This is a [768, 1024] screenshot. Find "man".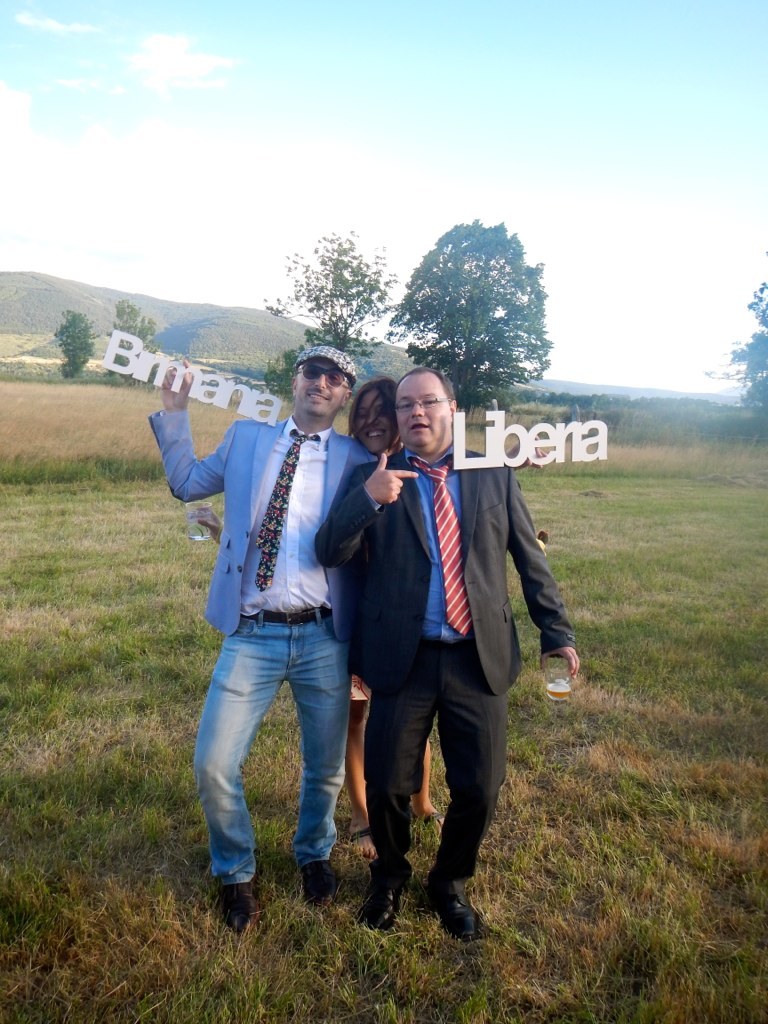
Bounding box: {"left": 146, "top": 340, "right": 391, "bottom": 940}.
